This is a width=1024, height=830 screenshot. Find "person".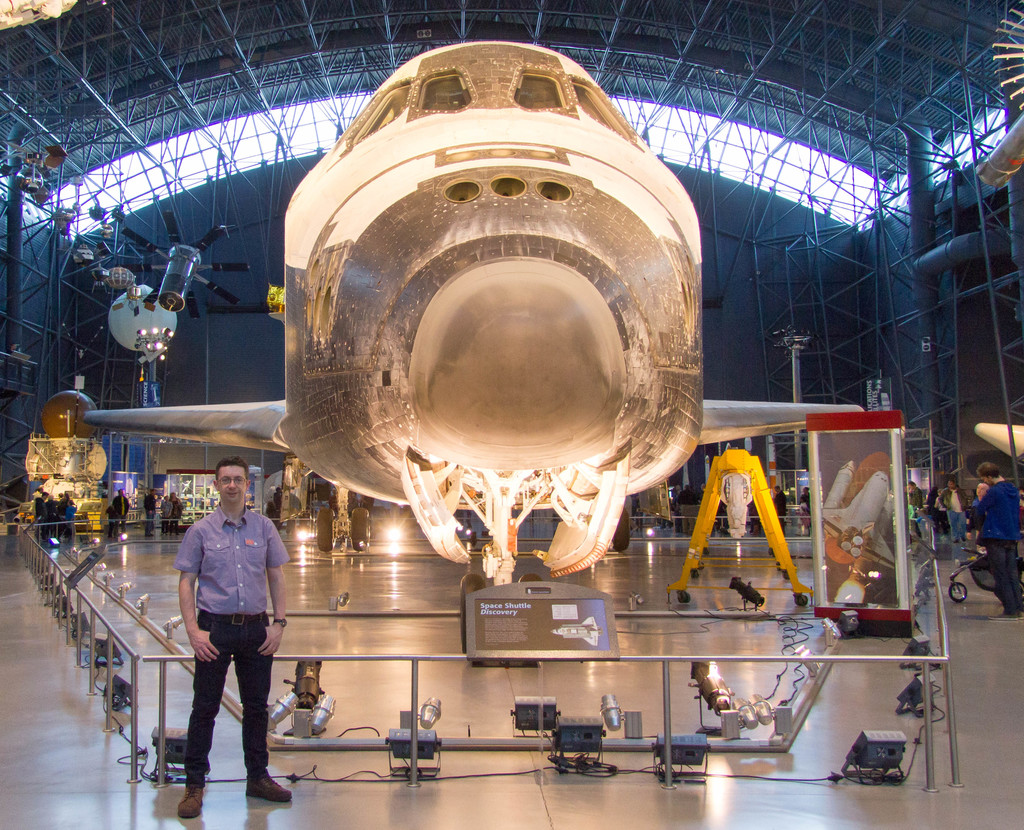
Bounding box: x1=908 y1=480 x2=925 y2=512.
